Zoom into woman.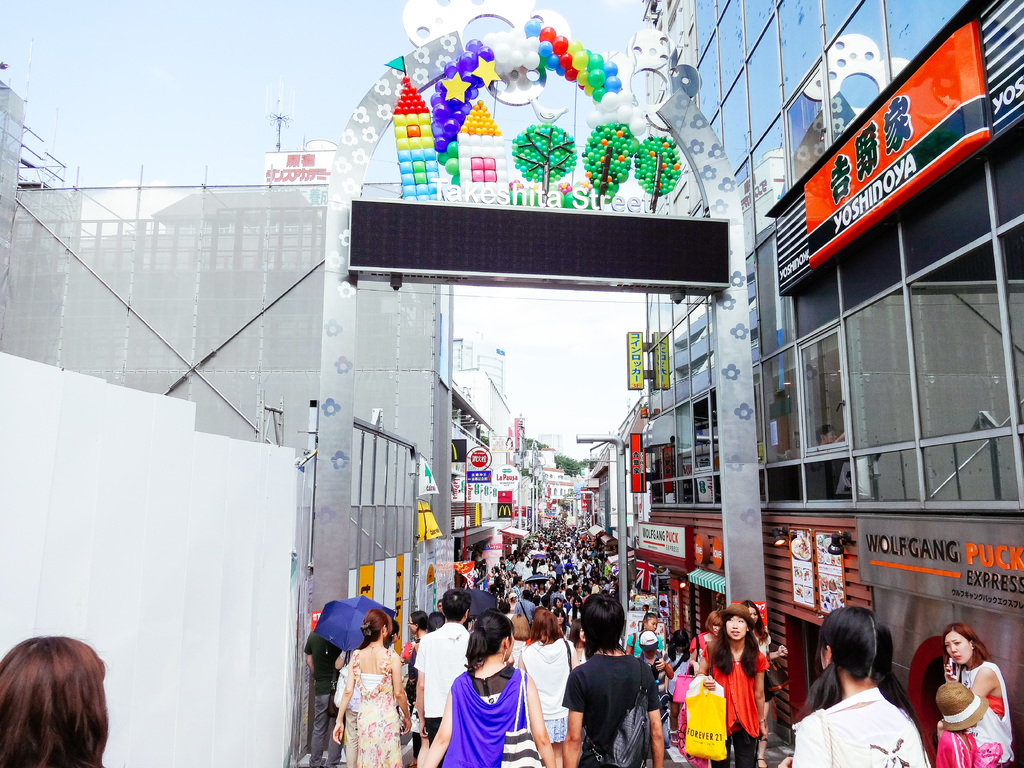
Zoom target: (x1=746, y1=602, x2=783, y2=662).
